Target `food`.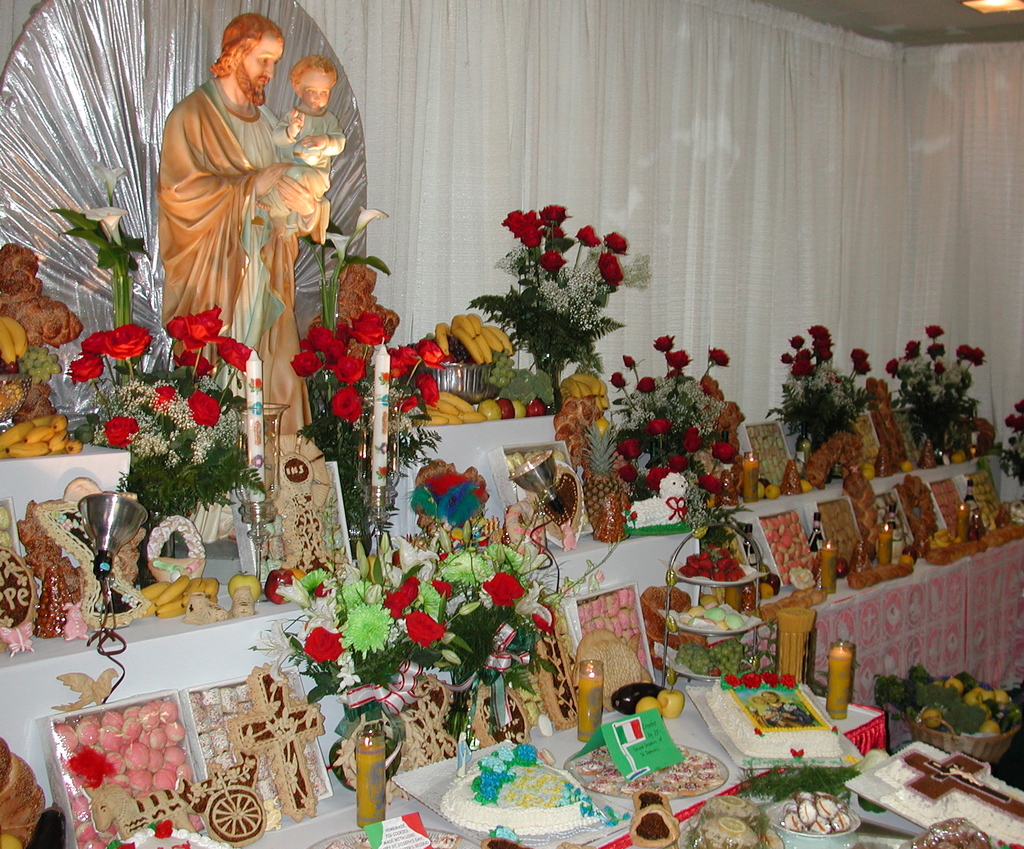
Target region: x1=583 y1=640 x2=638 y2=709.
